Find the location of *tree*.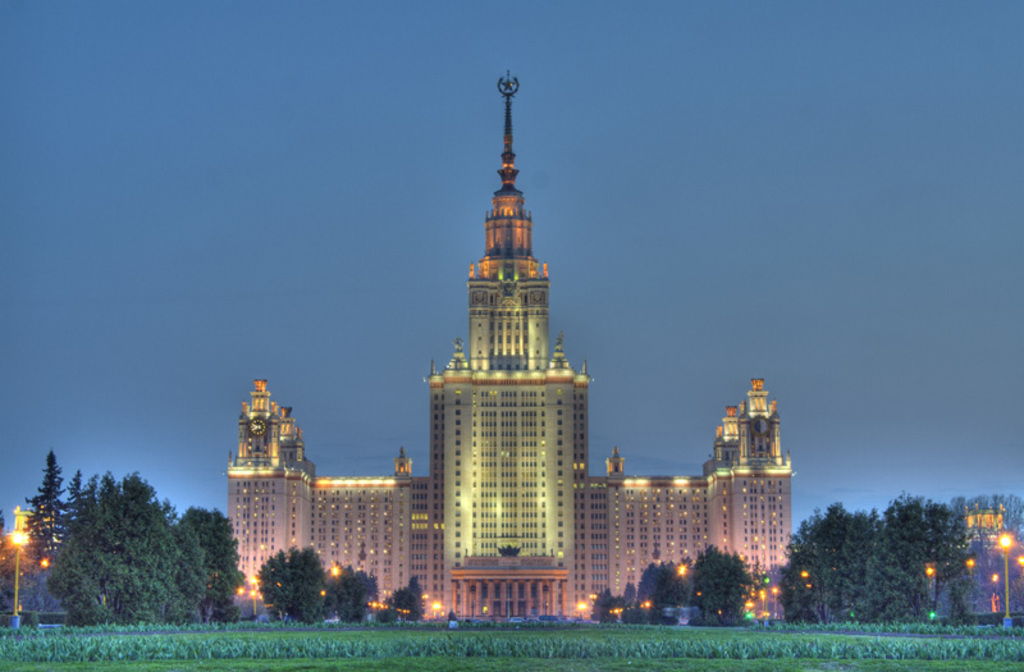
Location: [872, 486, 973, 621].
